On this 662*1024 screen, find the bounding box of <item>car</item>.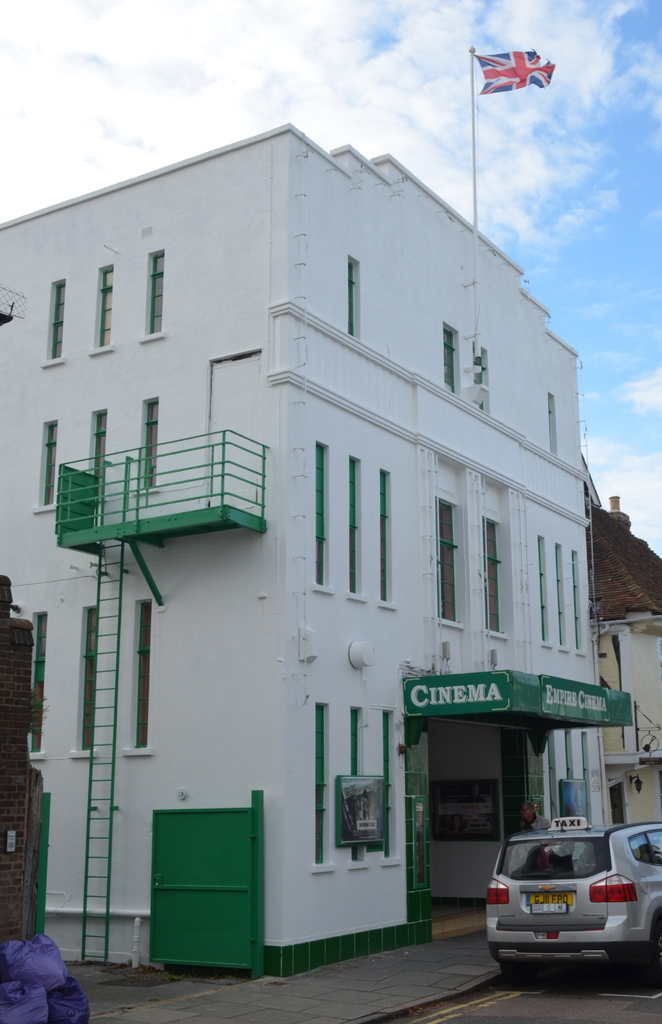
Bounding box: (475, 824, 652, 981).
